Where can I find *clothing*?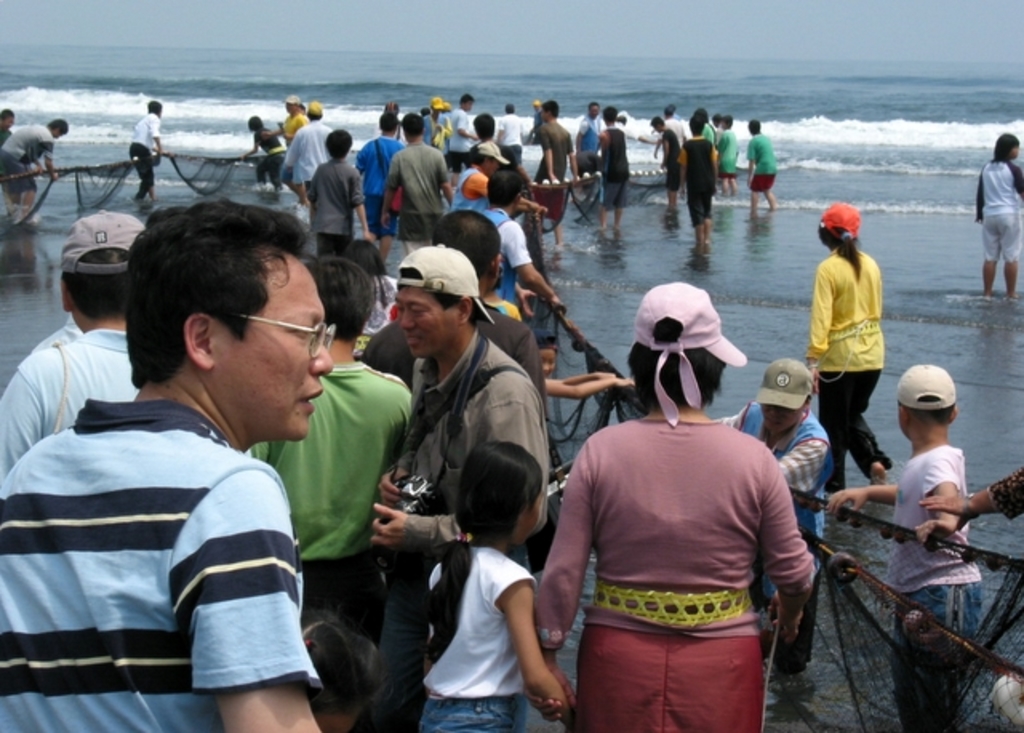
You can find it at BBox(571, 150, 595, 174).
